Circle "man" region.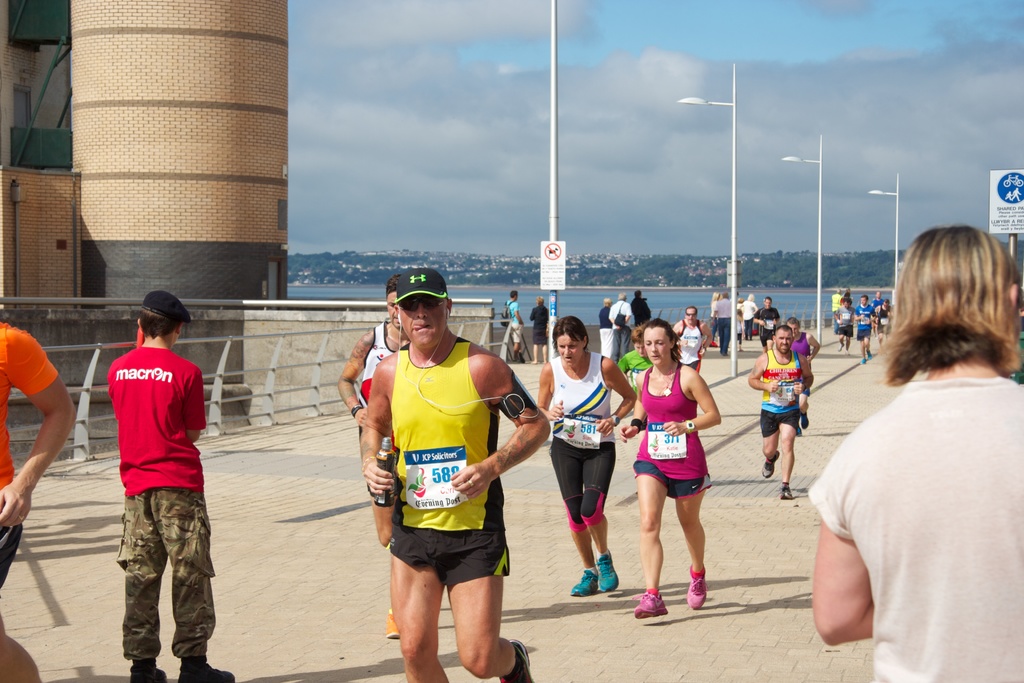
Region: box=[499, 293, 529, 364].
